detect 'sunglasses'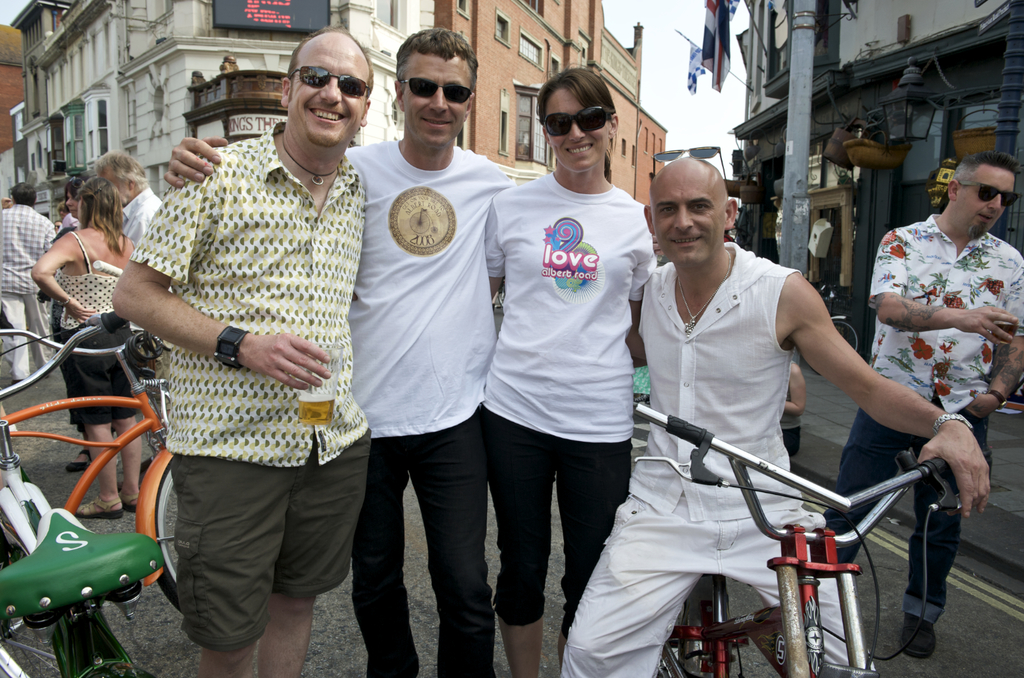
{"left": 288, "top": 63, "right": 372, "bottom": 100}
